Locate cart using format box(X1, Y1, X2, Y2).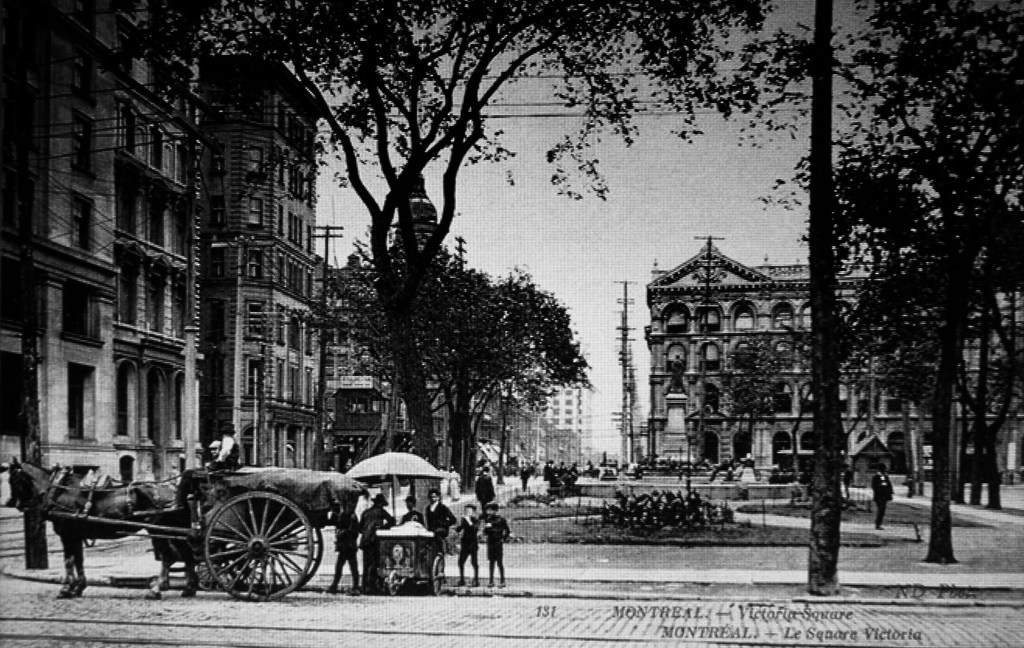
box(42, 465, 341, 602).
